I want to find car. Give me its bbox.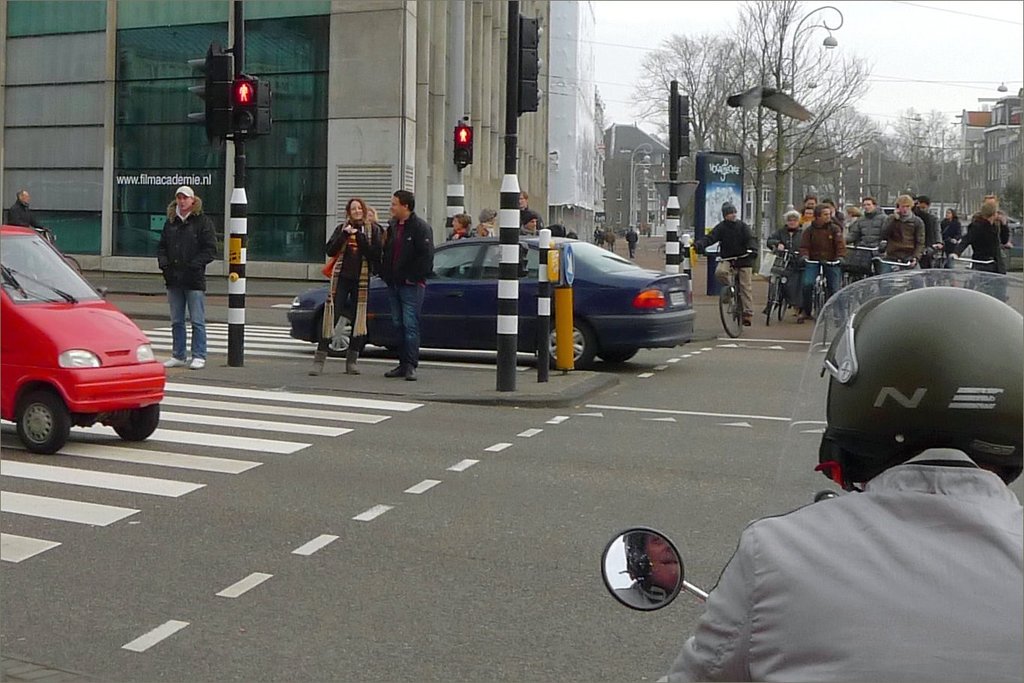
detection(0, 221, 169, 455).
